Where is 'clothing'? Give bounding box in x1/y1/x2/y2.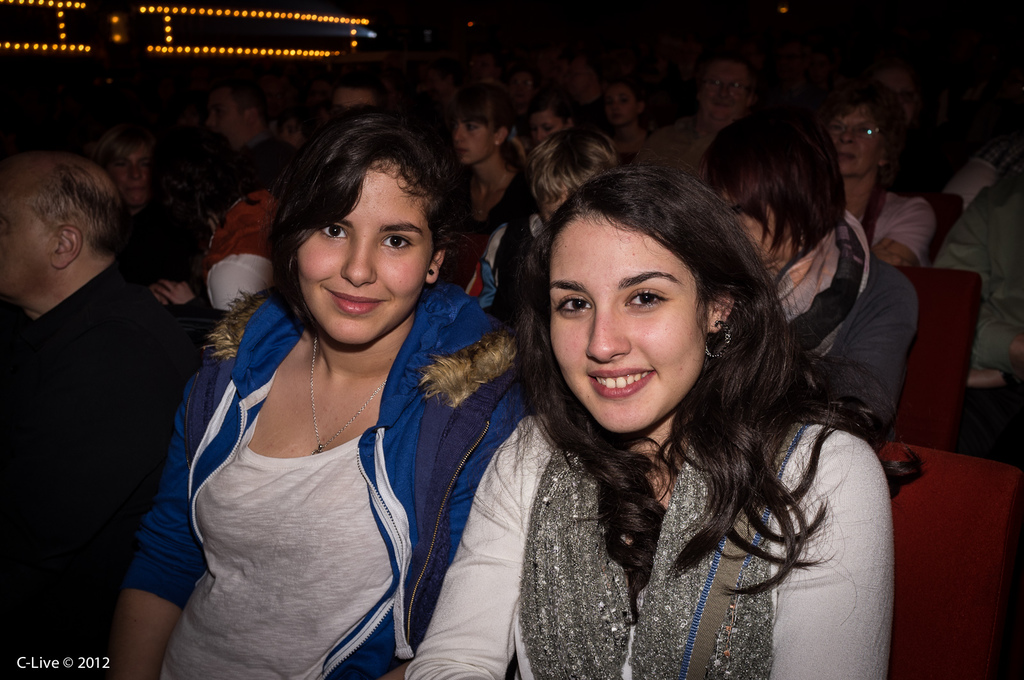
868/193/940/276.
